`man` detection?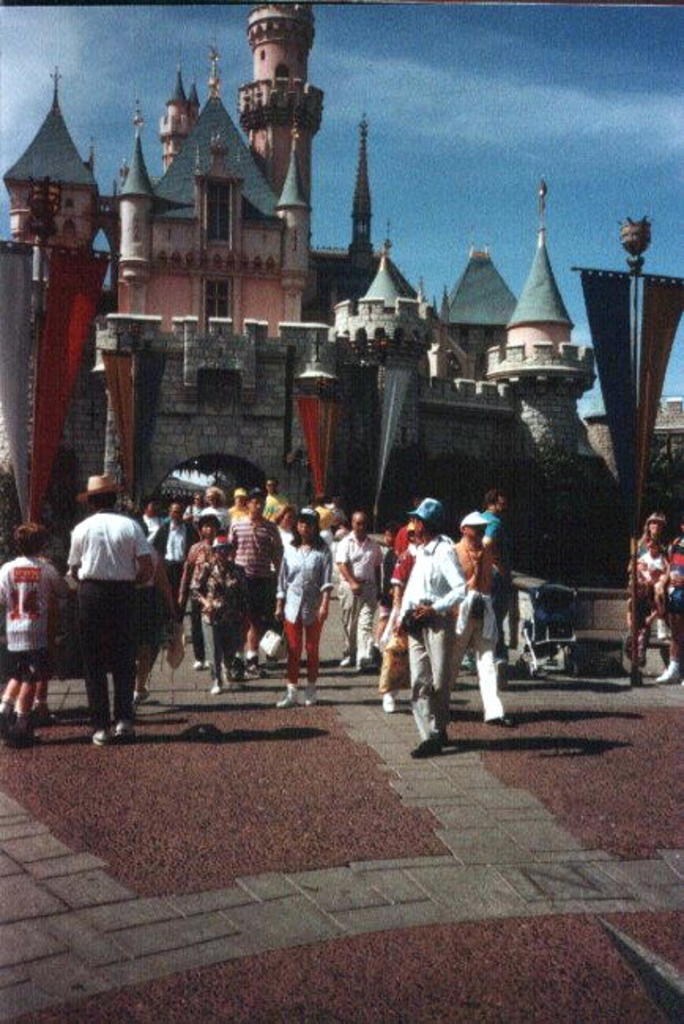
box(188, 490, 211, 520)
